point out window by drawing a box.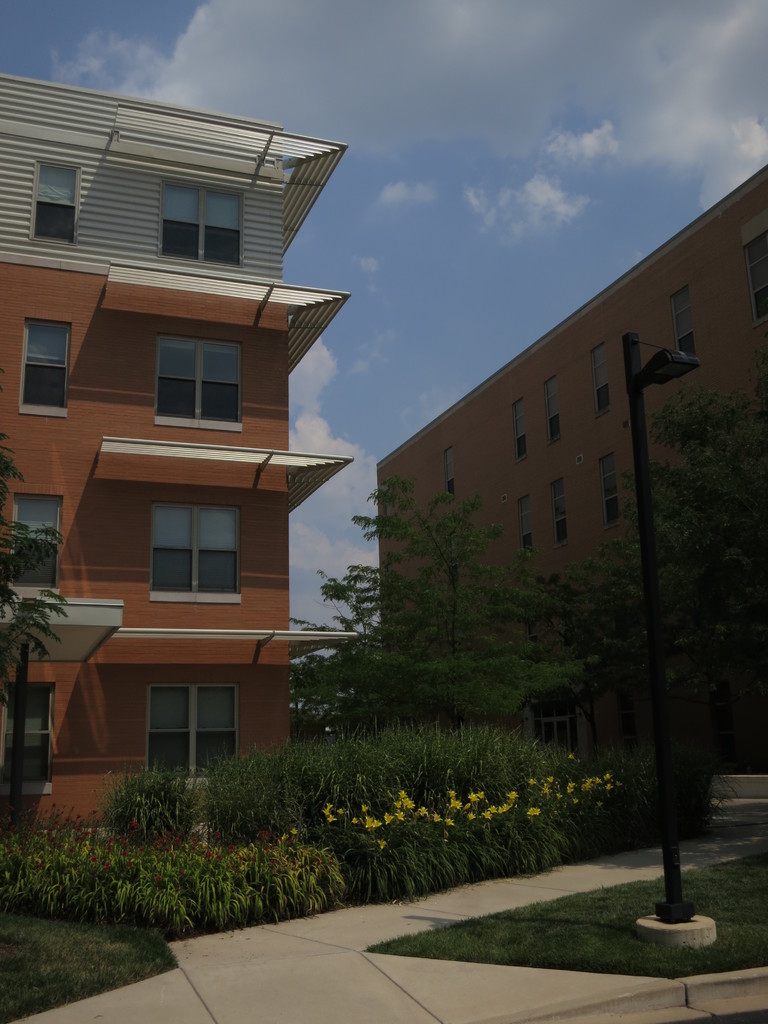
(598, 456, 620, 526).
